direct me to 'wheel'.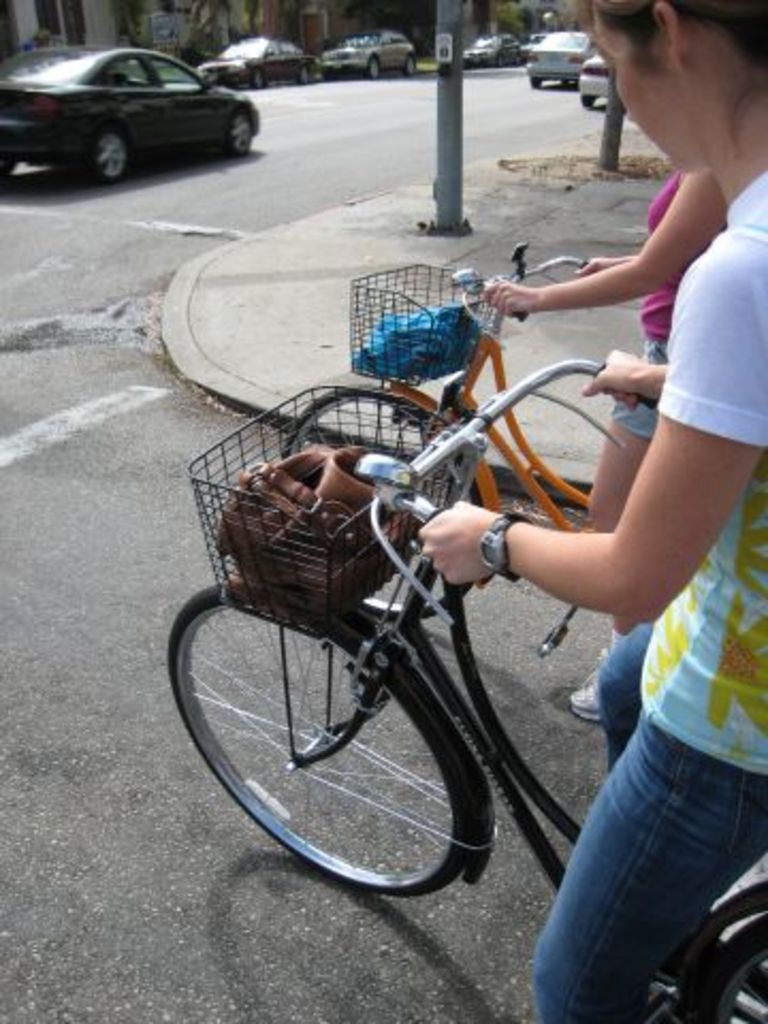
Direction: {"x1": 685, "y1": 915, "x2": 766, "y2": 1022}.
